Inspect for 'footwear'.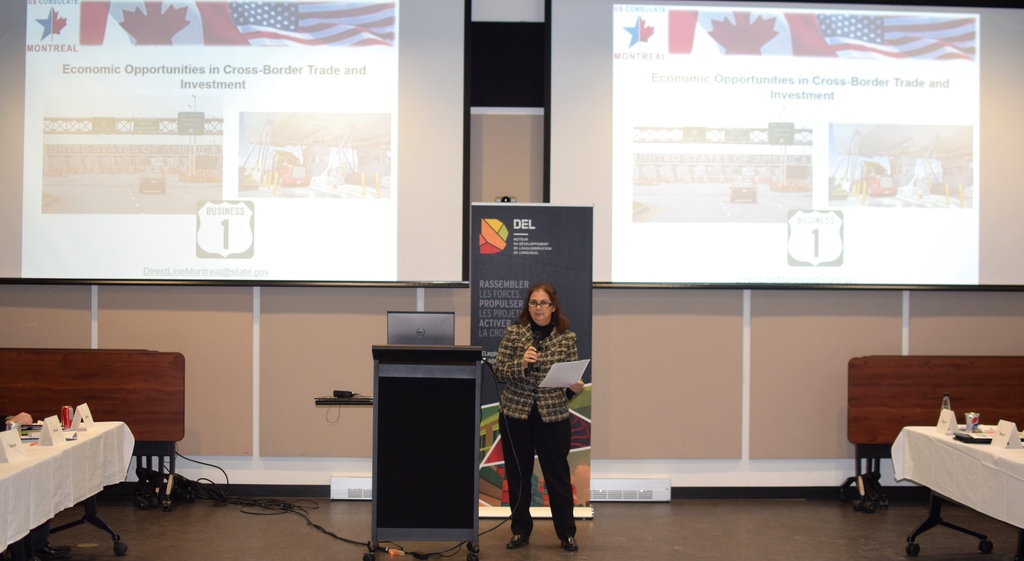
Inspection: locate(560, 532, 579, 551).
